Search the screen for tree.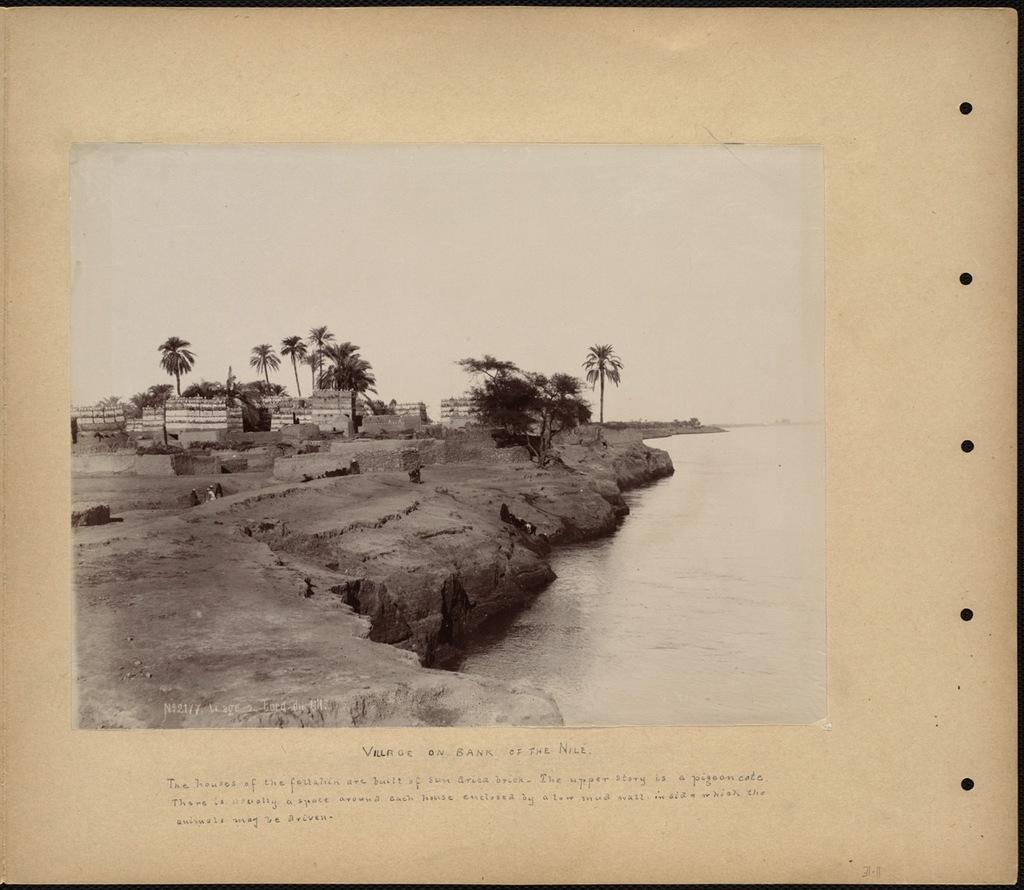
Found at <box>154,331,198,394</box>.
